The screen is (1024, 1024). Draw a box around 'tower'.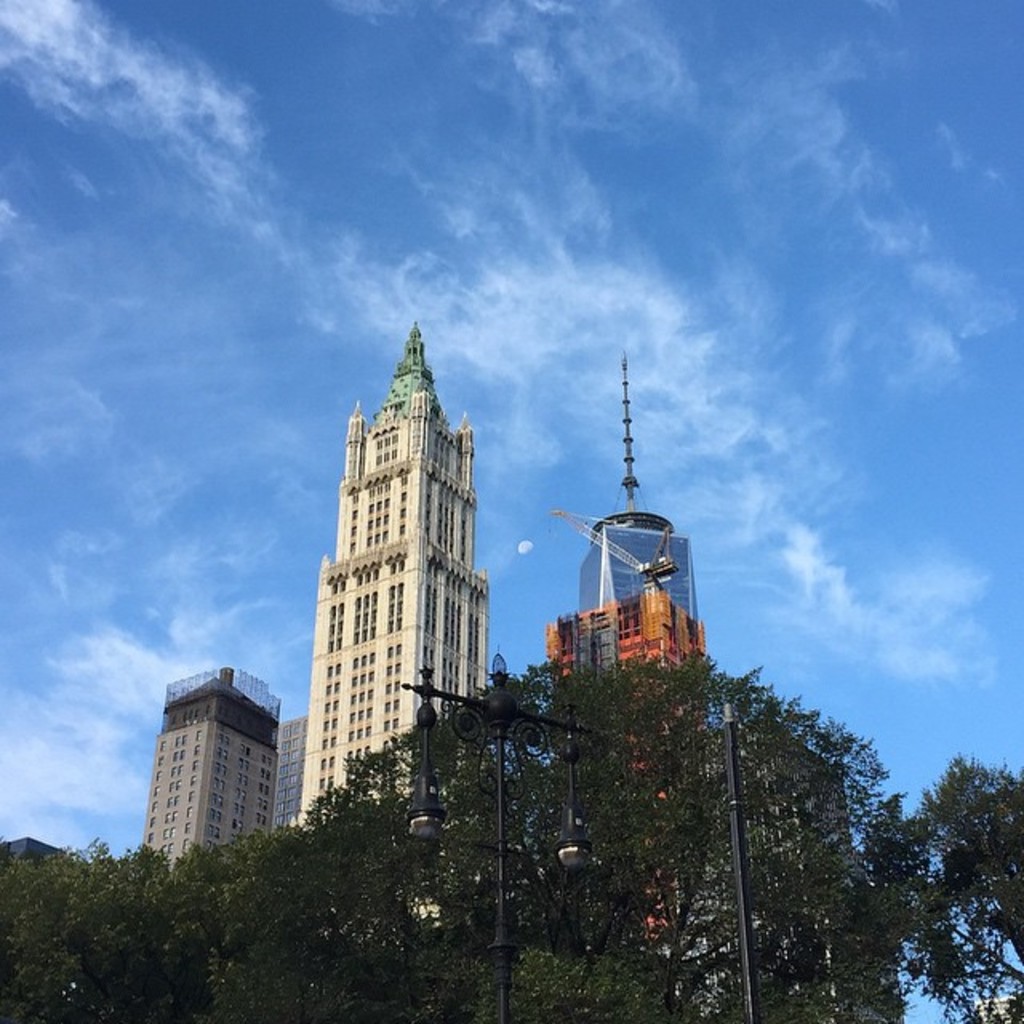
l=144, t=669, r=280, b=874.
